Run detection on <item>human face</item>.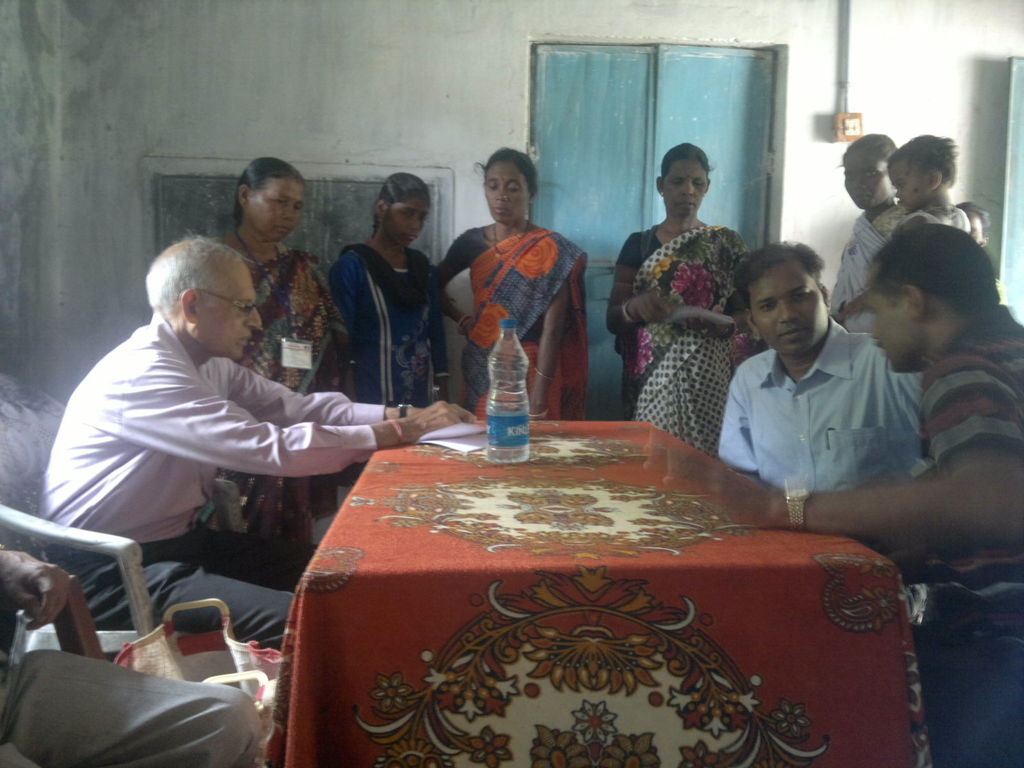
Result: bbox=[842, 147, 888, 208].
